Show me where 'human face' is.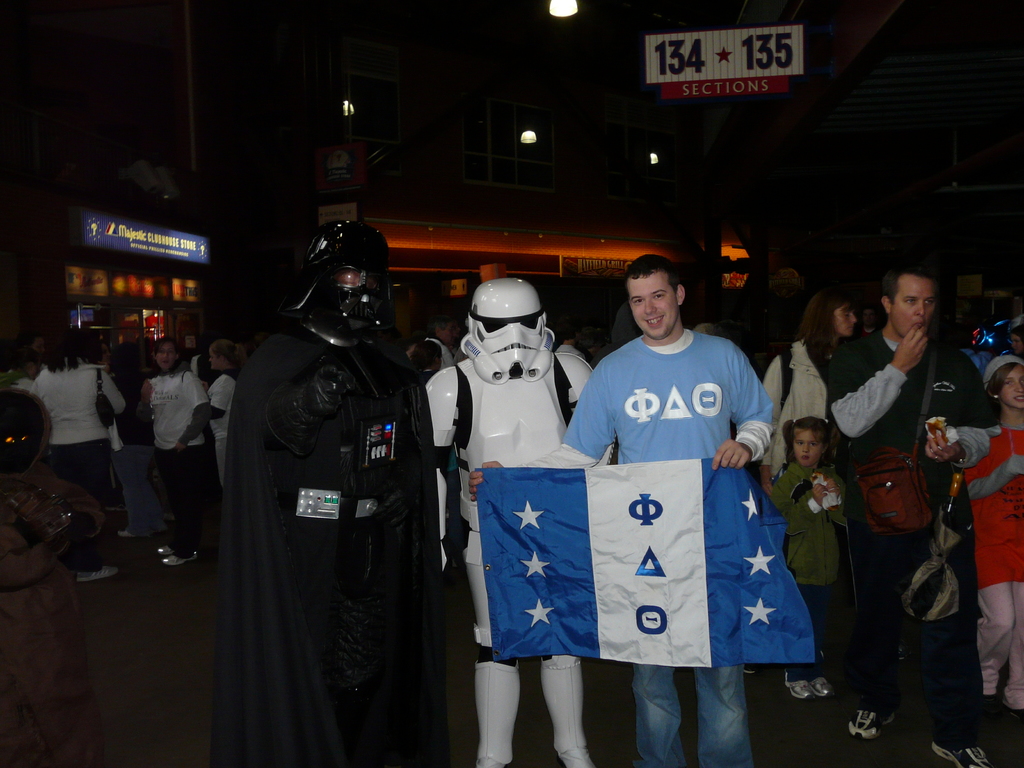
'human face' is at 630/278/674/341.
